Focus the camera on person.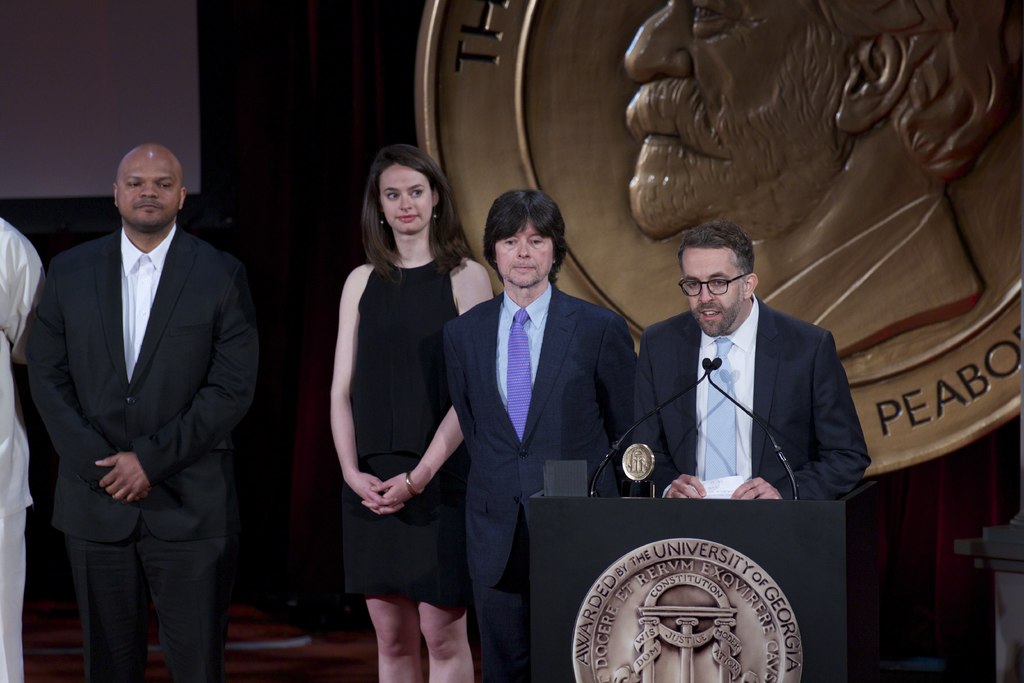
Focus region: bbox=[629, 212, 861, 524].
